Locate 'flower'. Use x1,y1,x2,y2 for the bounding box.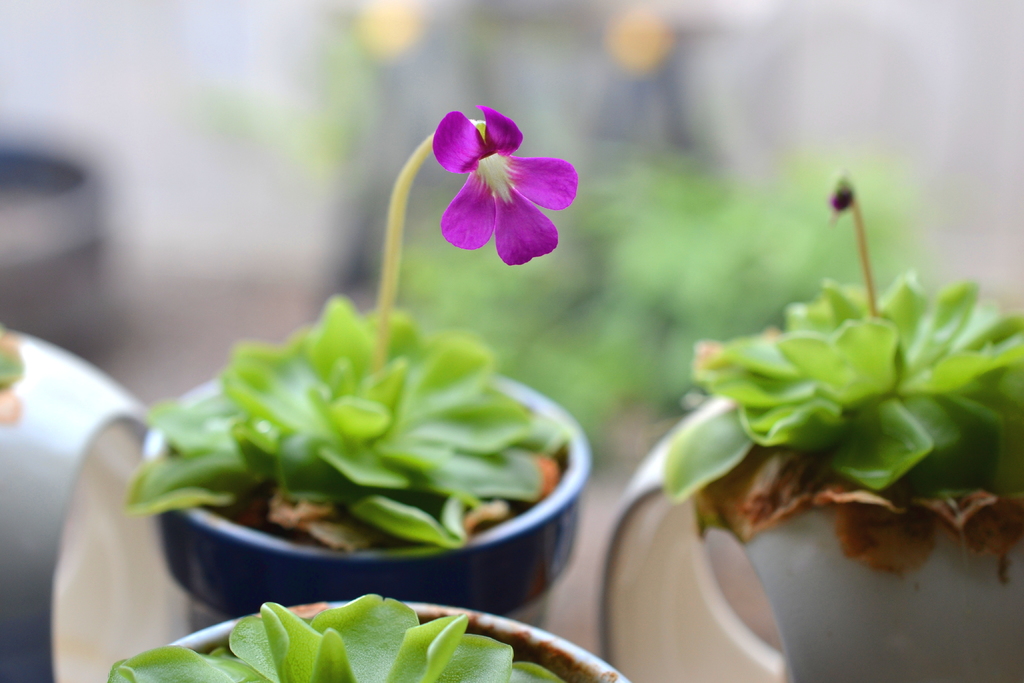
422,99,593,272.
